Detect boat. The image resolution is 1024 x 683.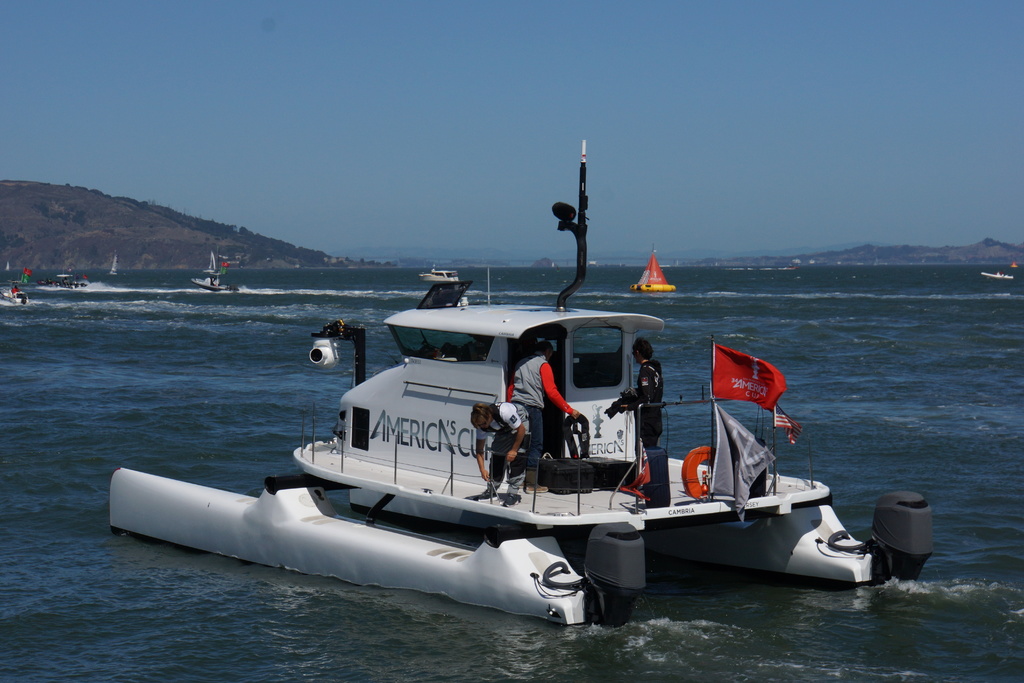
detection(38, 271, 84, 290).
